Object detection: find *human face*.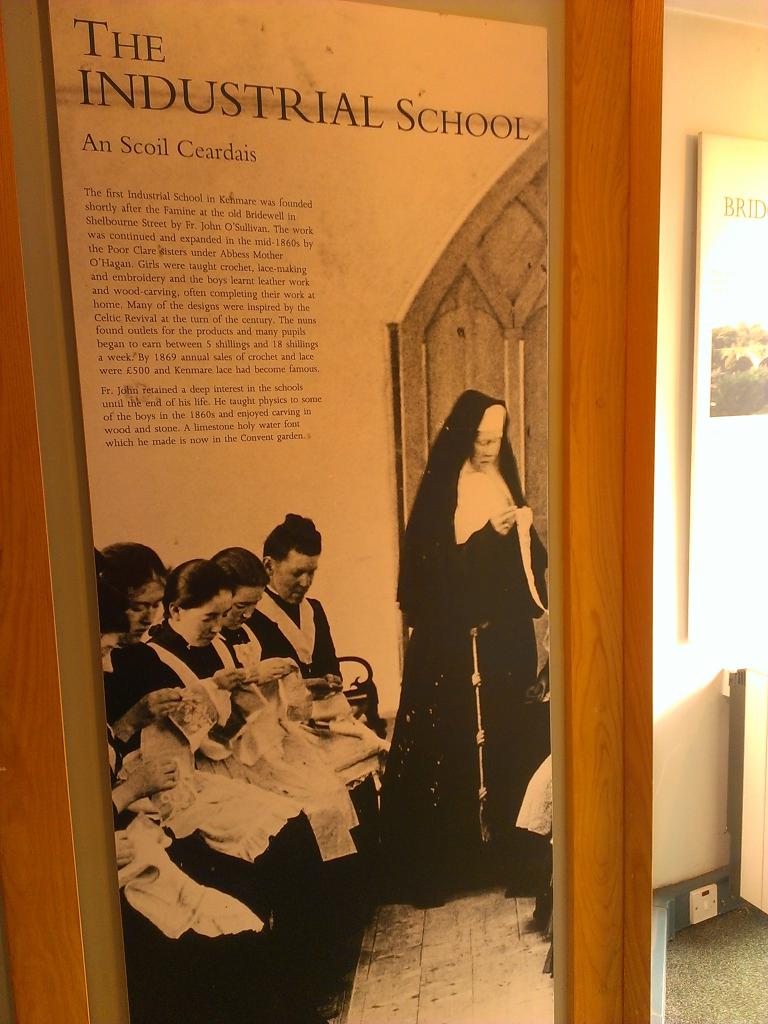
[275, 555, 321, 609].
